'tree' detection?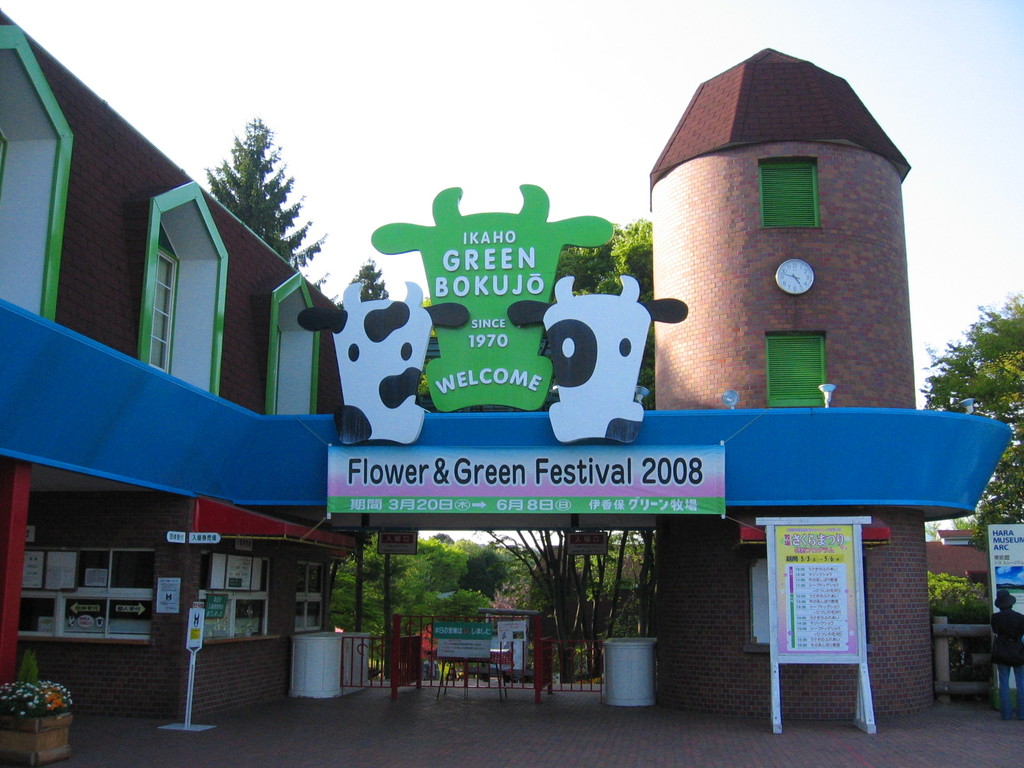
Rect(204, 114, 339, 302)
